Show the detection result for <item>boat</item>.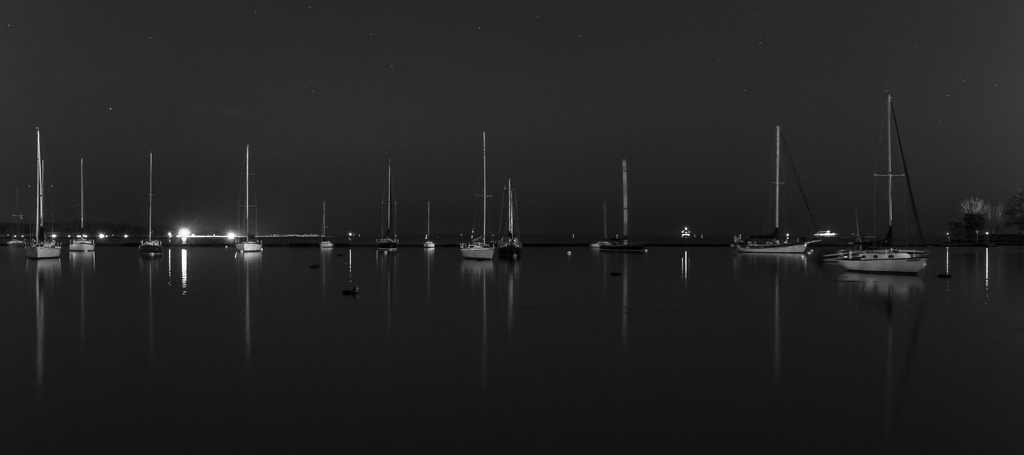
Rect(28, 124, 58, 257).
